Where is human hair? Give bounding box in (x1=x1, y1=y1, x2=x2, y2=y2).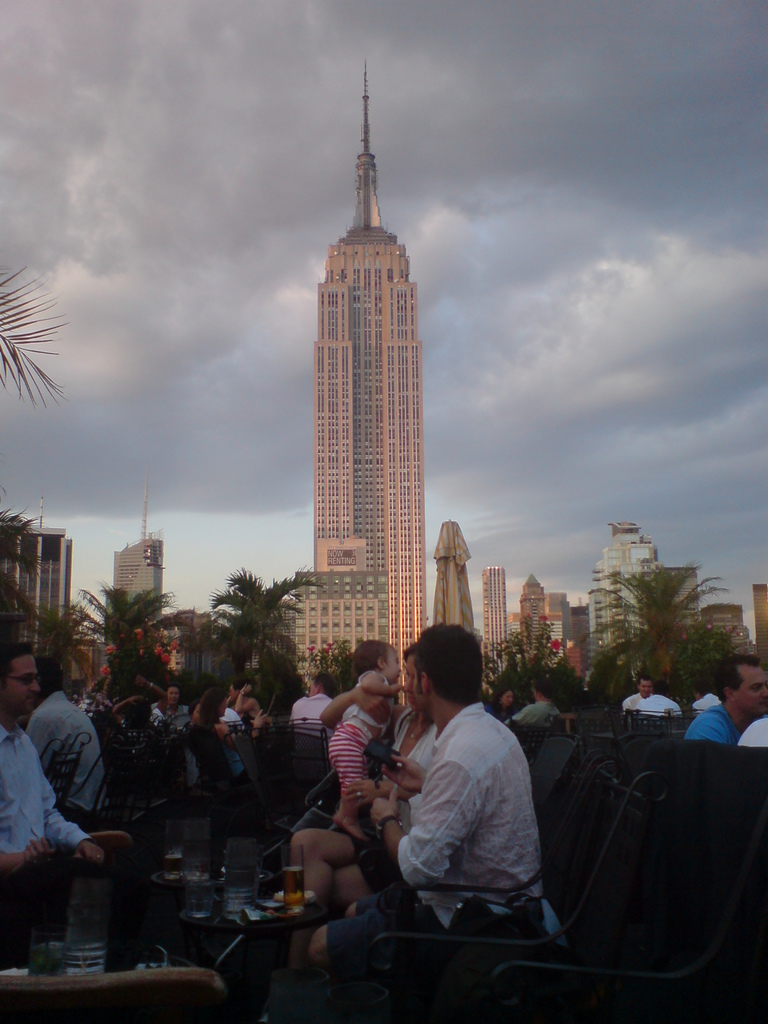
(x1=0, y1=643, x2=33, y2=691).
